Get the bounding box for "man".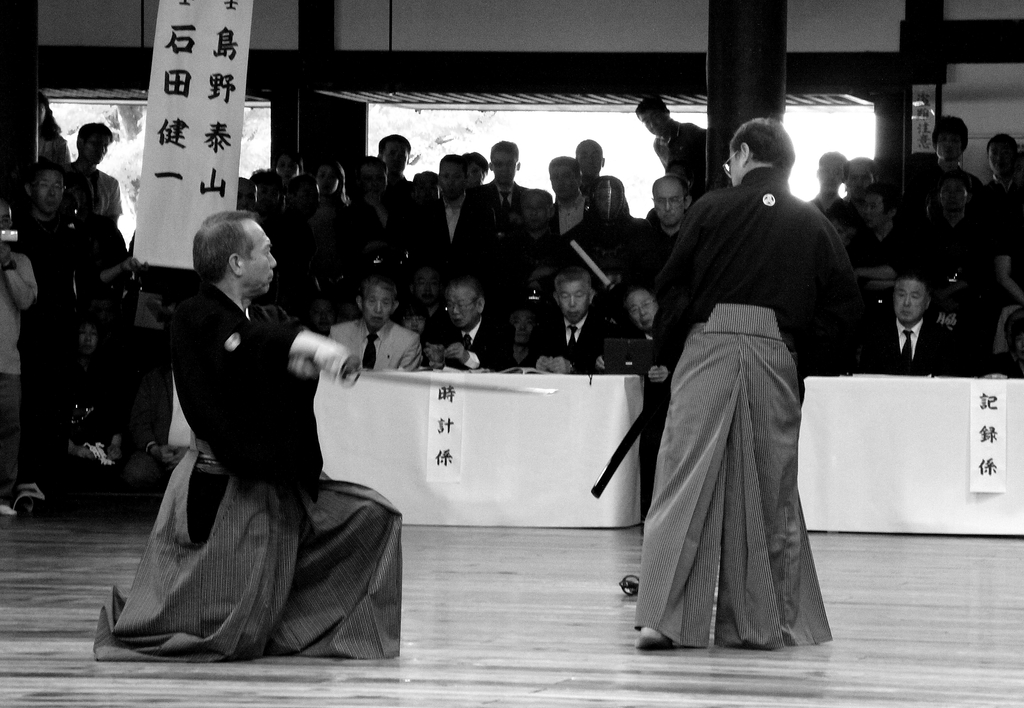
{"x1": 822, "y1": 158, "x2": 886, "y2": 276}.
